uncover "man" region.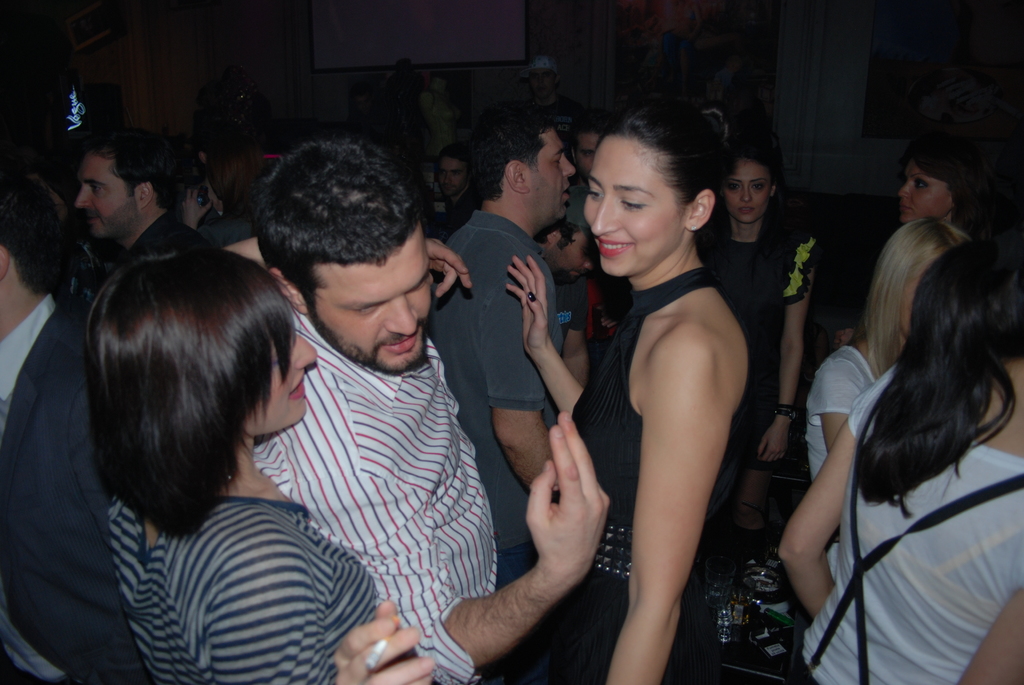
Uncovered: bbox(247, 141, 608, 681).
